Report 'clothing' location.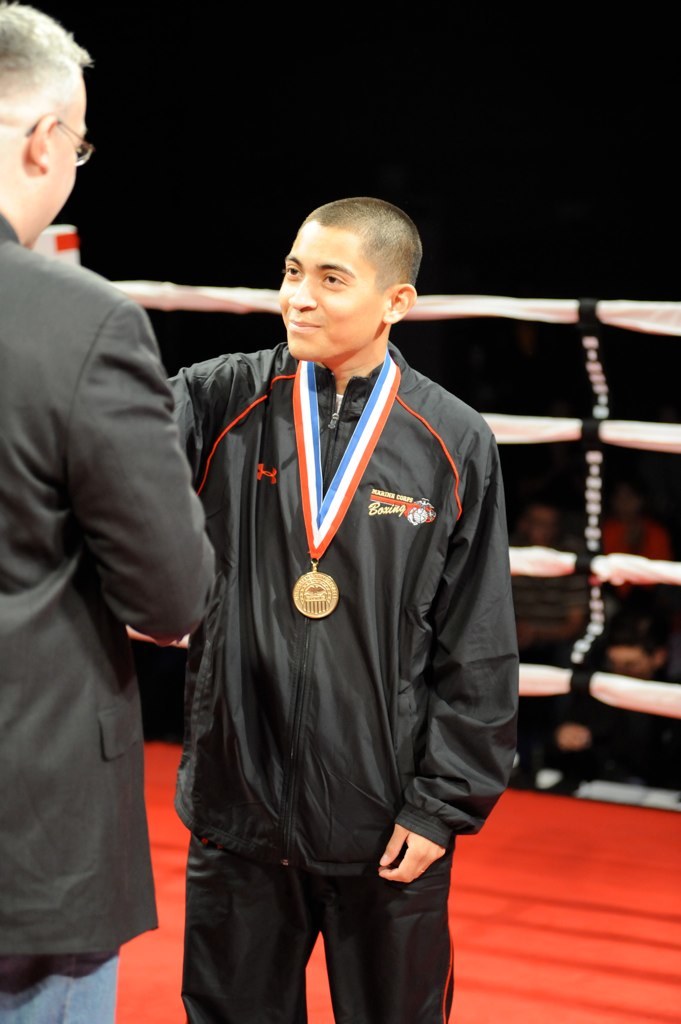
Report: pyautogui.locateOnScreen(171, 286, 510, 960).
